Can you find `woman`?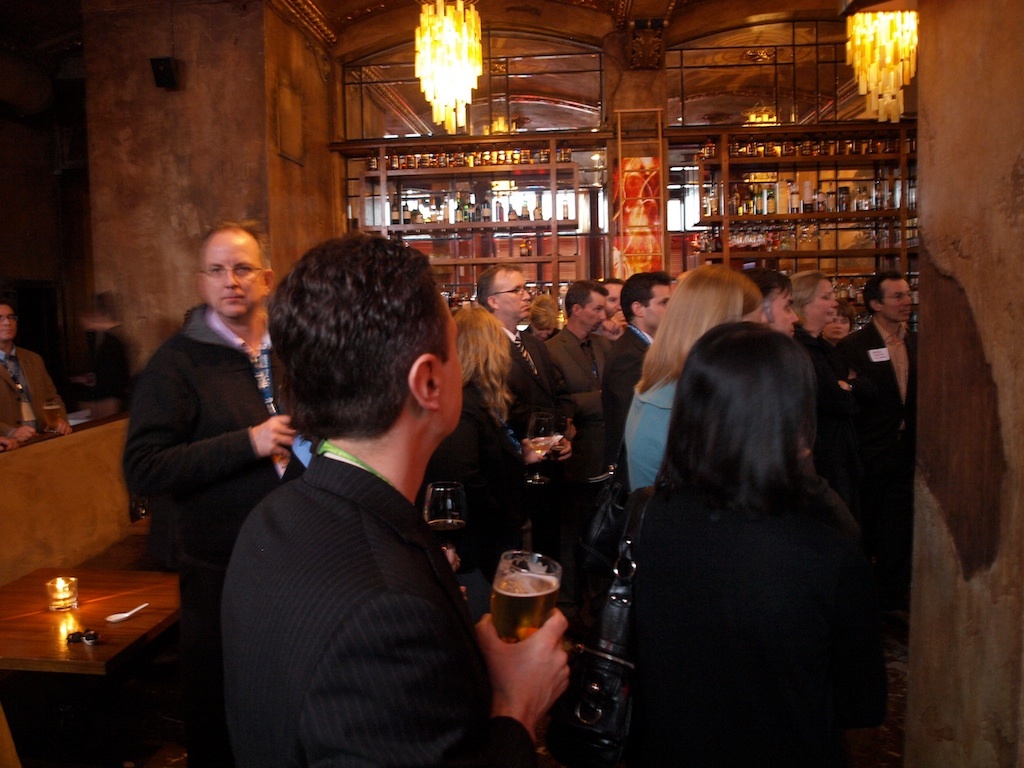
Yes, bounding box: pyautogui.locateOnScreen(622, 263, 760, 504).
